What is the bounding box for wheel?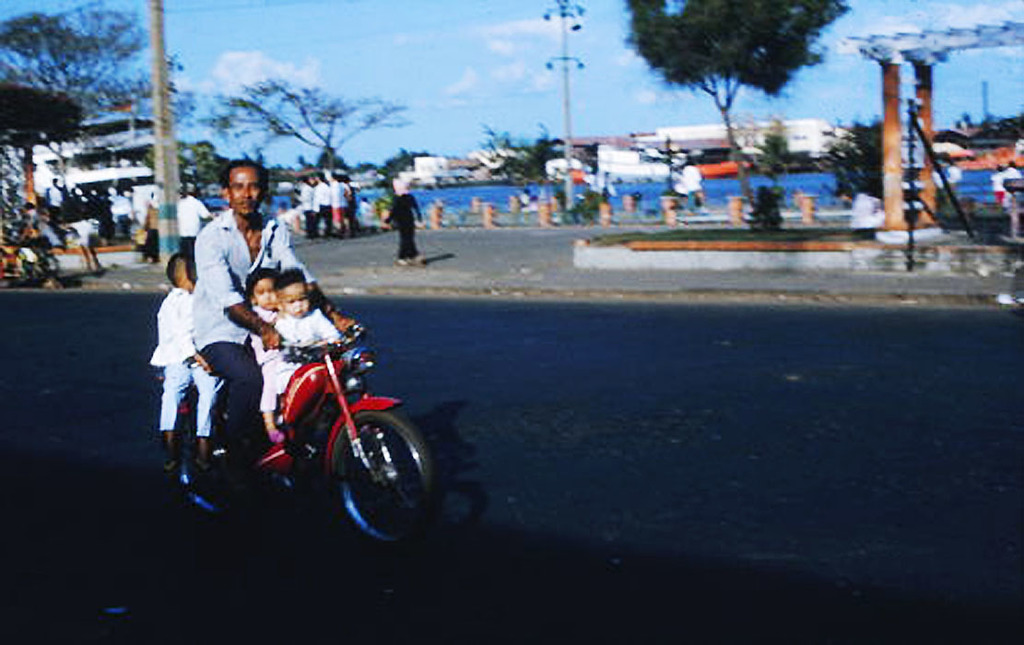
box=[173, 412, 224, 518].
